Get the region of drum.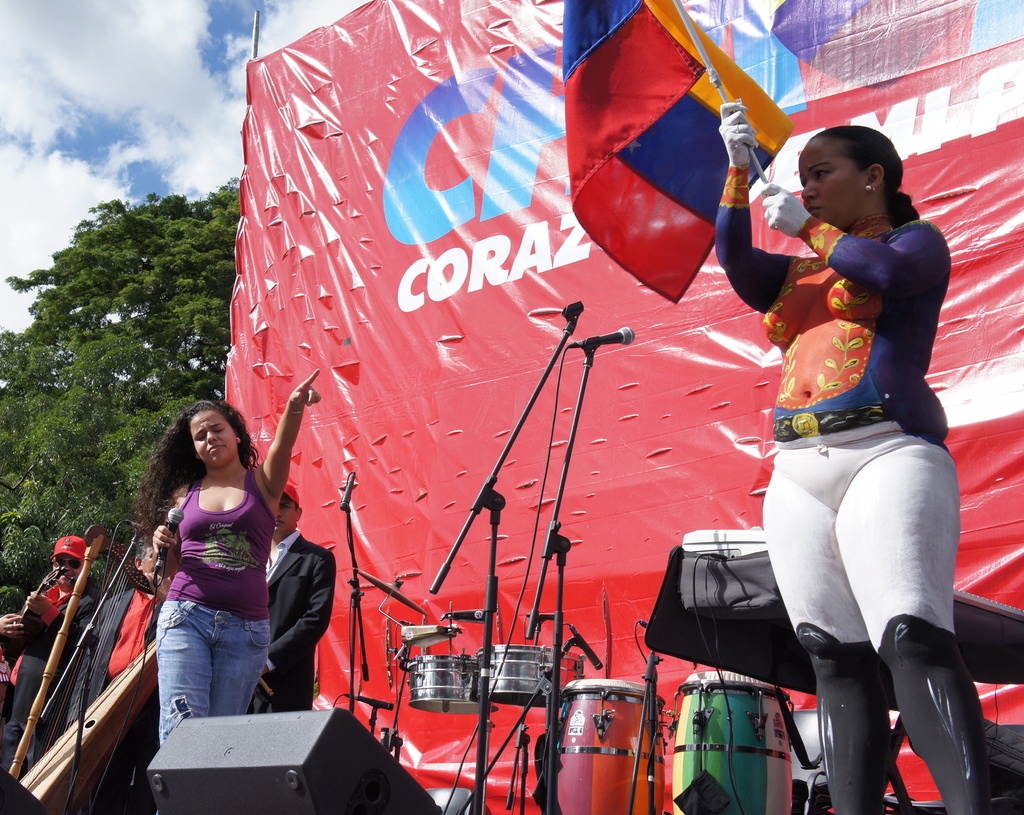
select_region(671, 674, 795, 814).
